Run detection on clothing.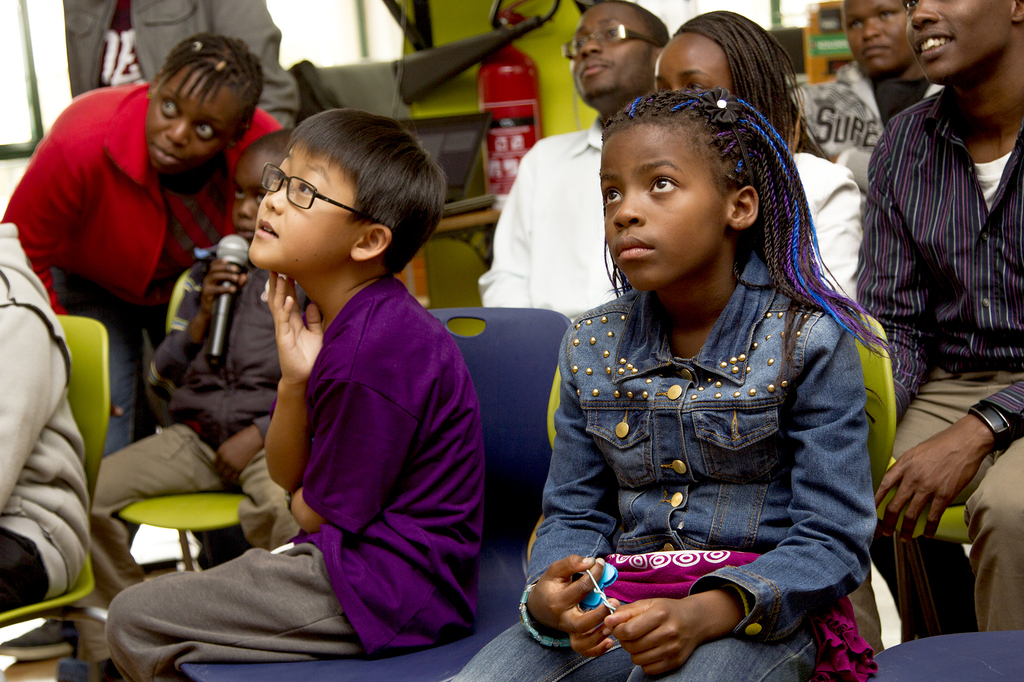
Result: x1=0, y1=78, x2=285, y2=539.
